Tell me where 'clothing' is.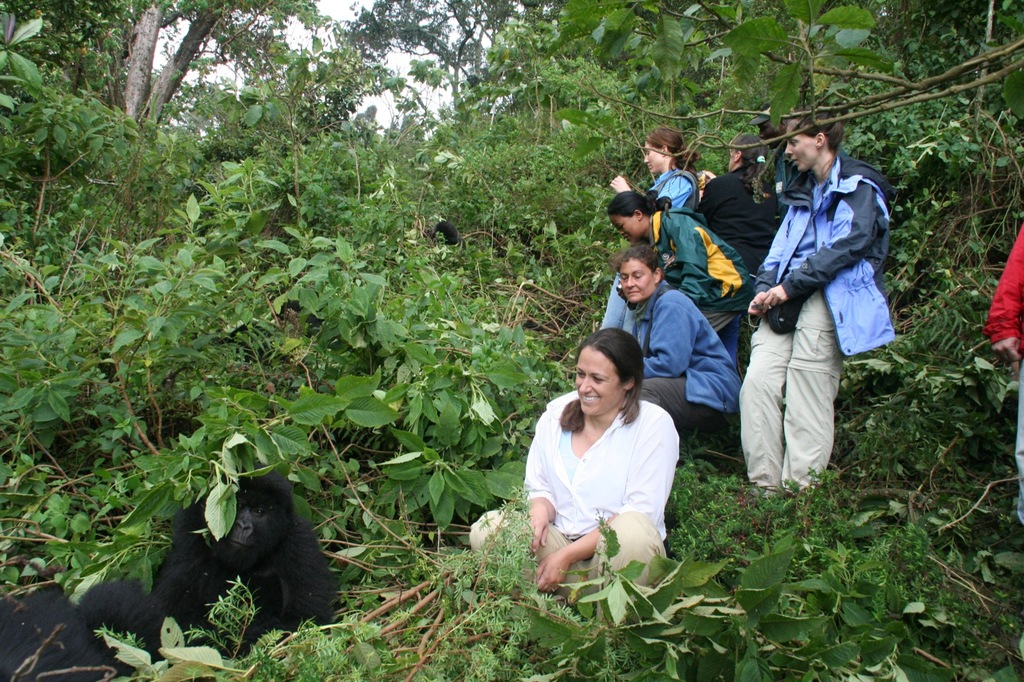
'clothing' is at [740, 161, 902, 472].
